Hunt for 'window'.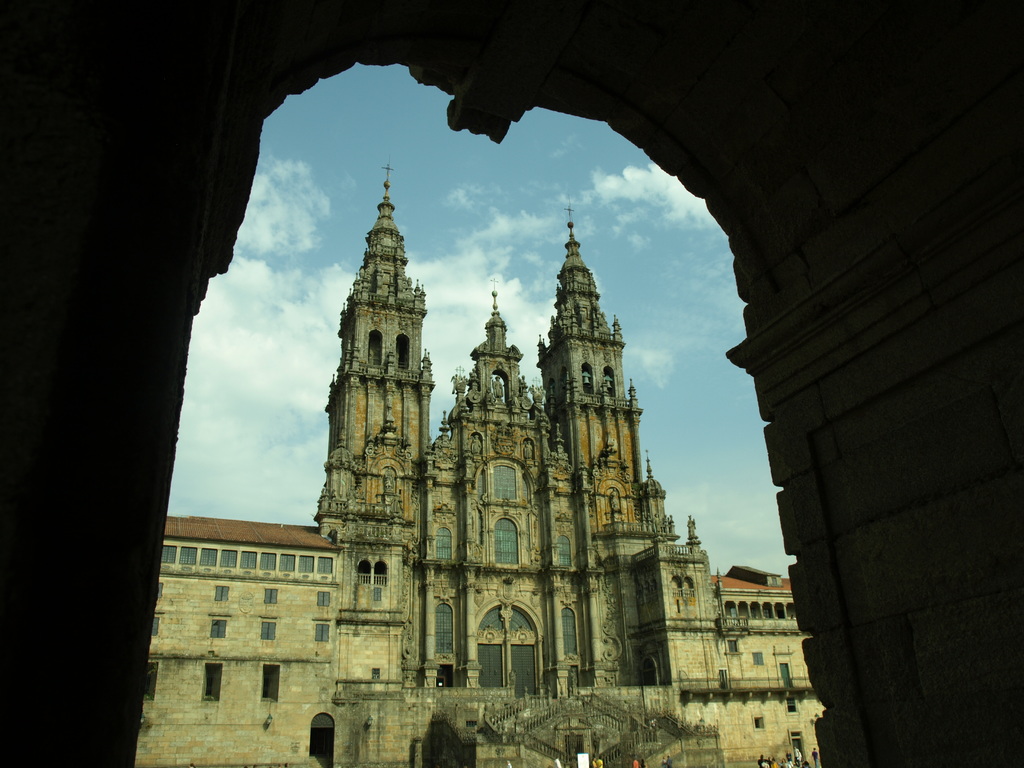
Hunted down at [x1=723, y1=639, x2=742, y2=657].
